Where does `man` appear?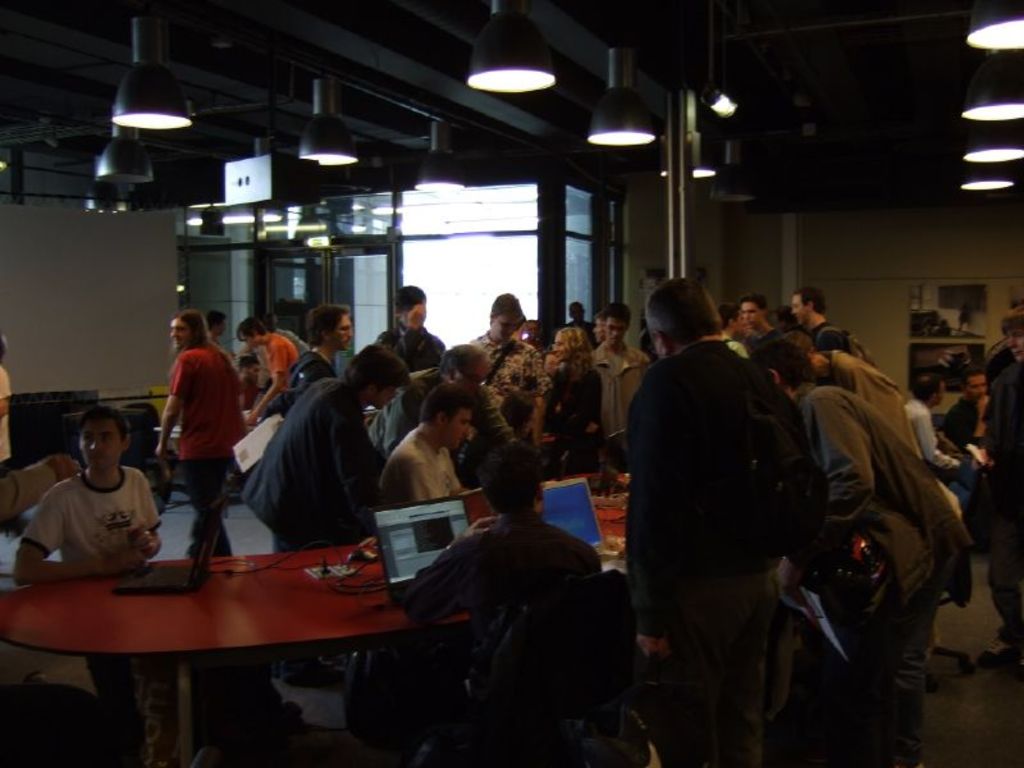
Appears at {"x1": 228, "y1": 352, "x2": 259, "y2": 499}.
